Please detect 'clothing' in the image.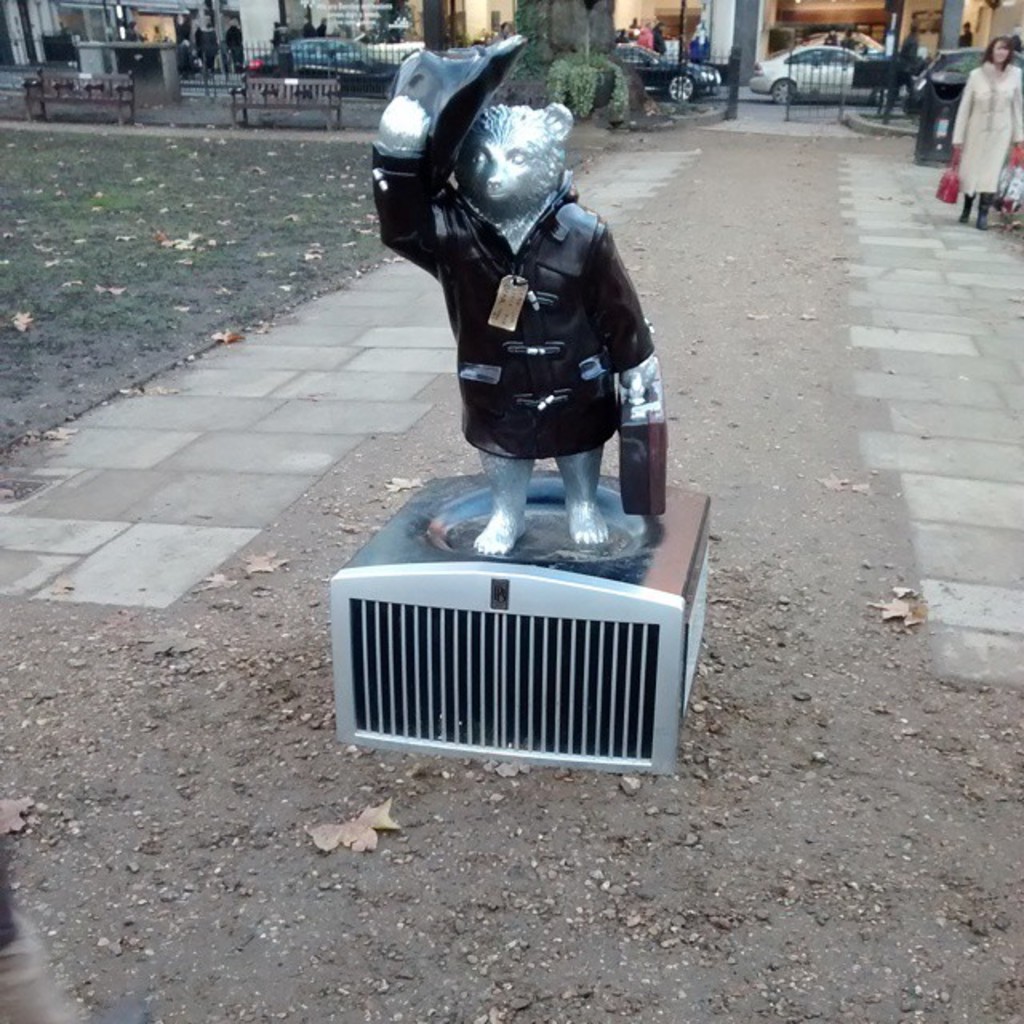
BBox(314, 24, 325, 37).
